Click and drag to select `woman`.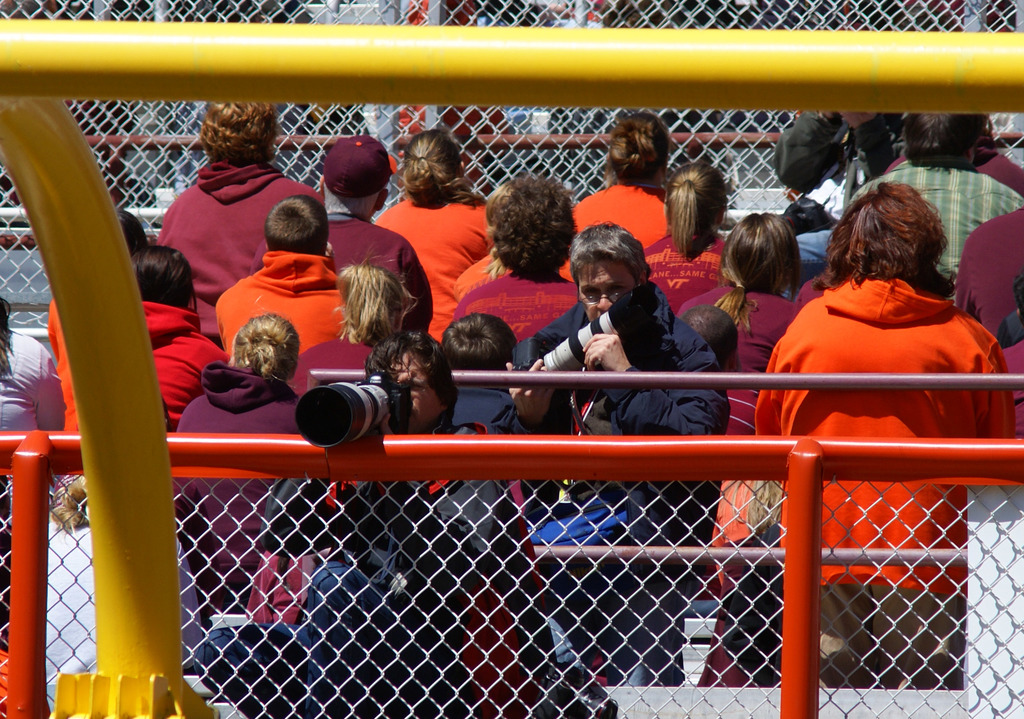
Selection: box=[567, 109, 675, 287].
